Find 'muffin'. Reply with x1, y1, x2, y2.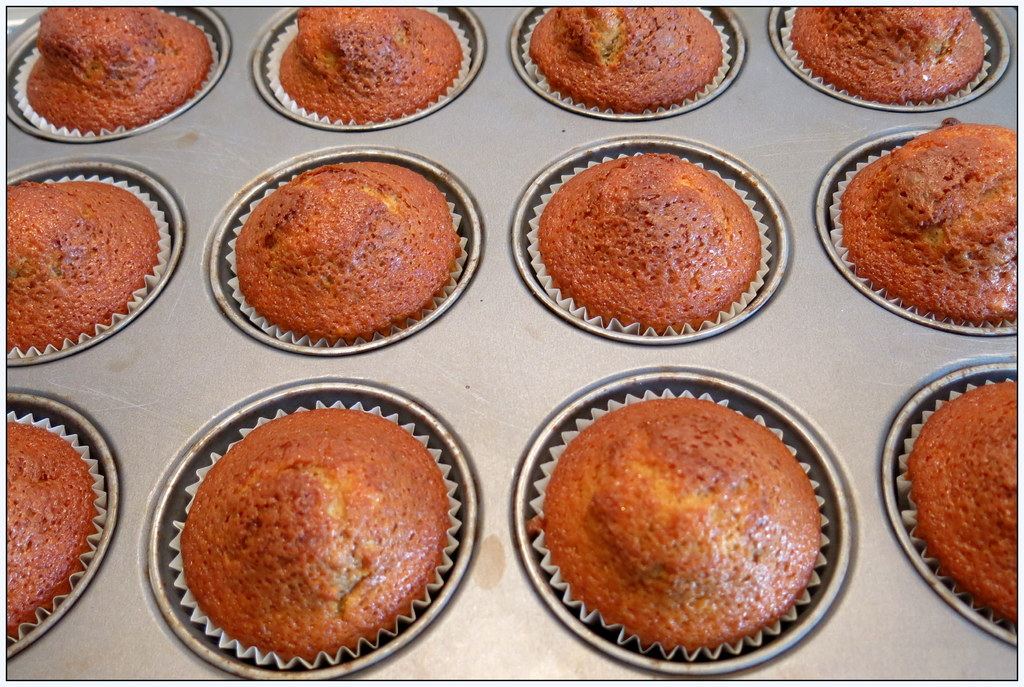
224, 163, 474, 353.
